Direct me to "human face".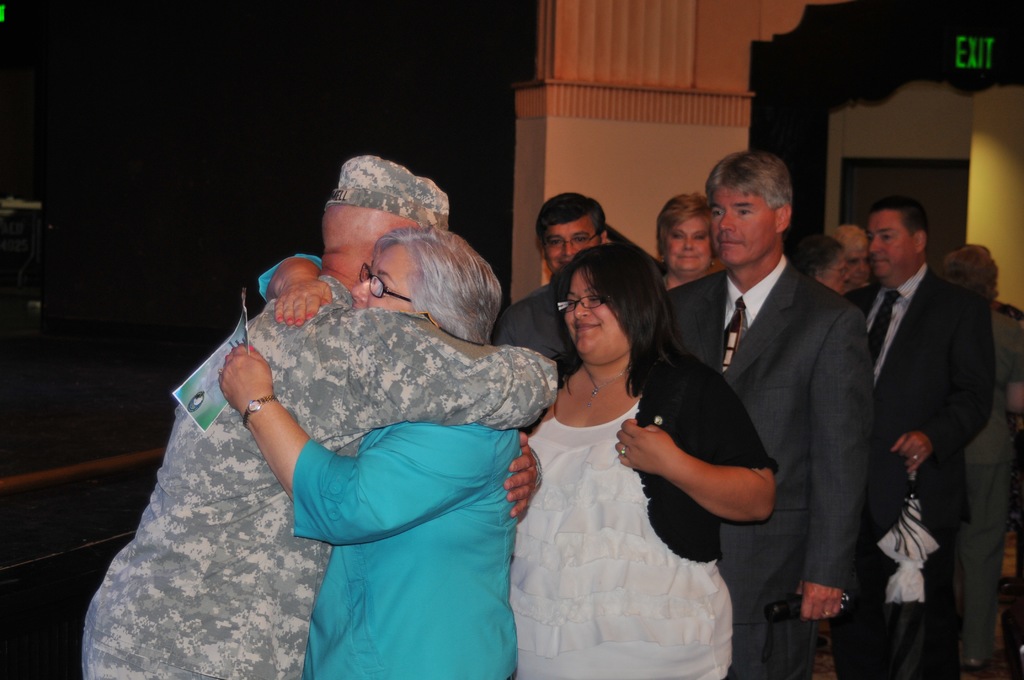
Direction: pyautogui.locateOnScreen(550, 223, 598, 278).
